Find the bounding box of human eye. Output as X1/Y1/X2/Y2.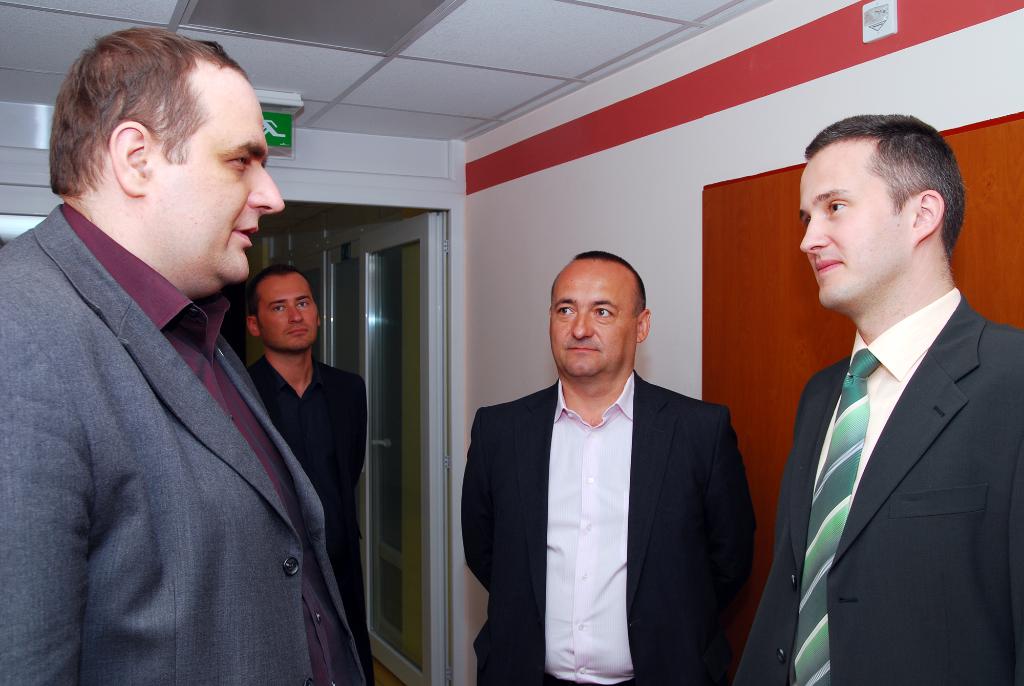
827/199/851/220.
